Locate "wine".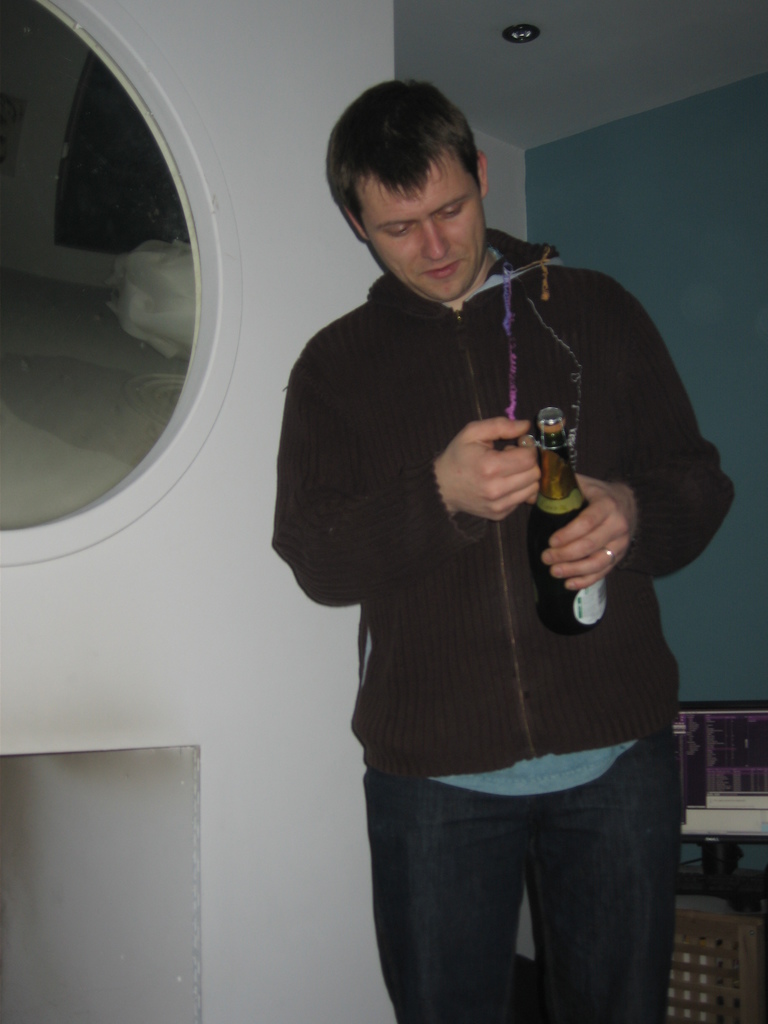
Bounding box: [527, 391, 611, 629].
